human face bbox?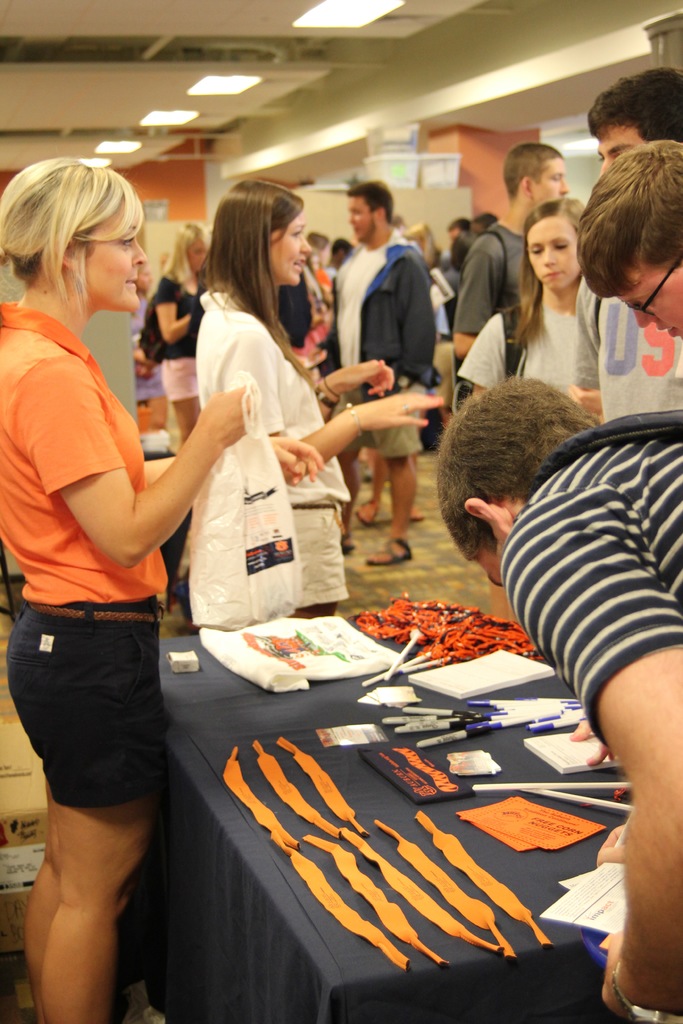
(534, 158, 570, 205)
